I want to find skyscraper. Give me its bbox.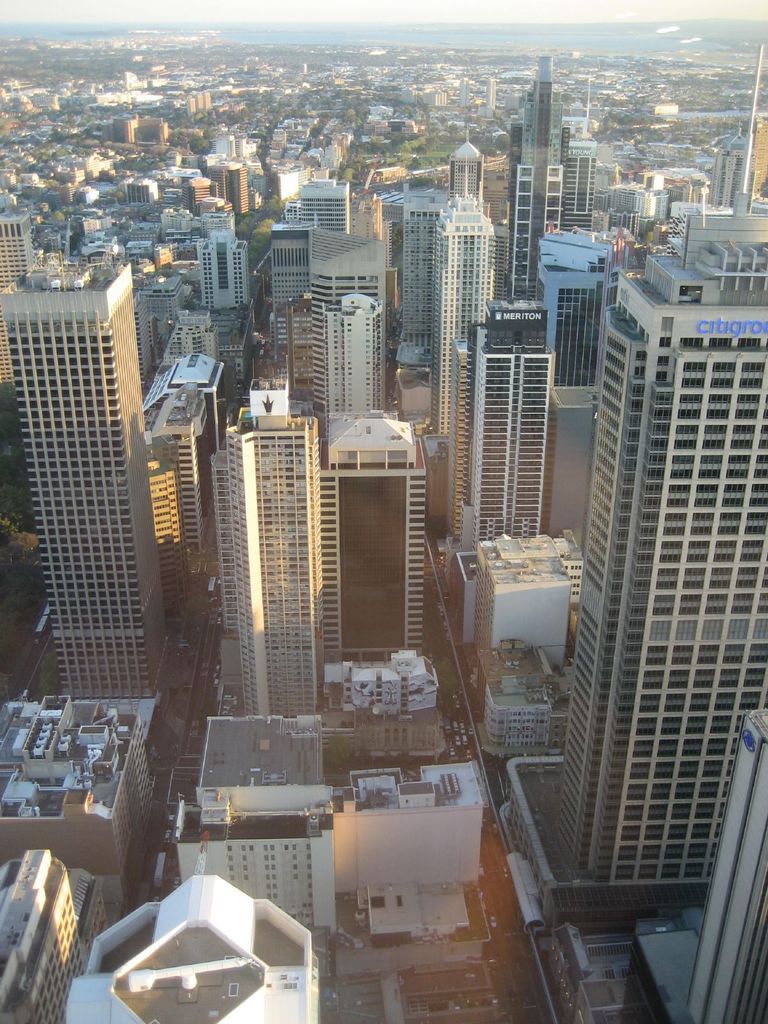
crop(0, 850, 120, 1020).
